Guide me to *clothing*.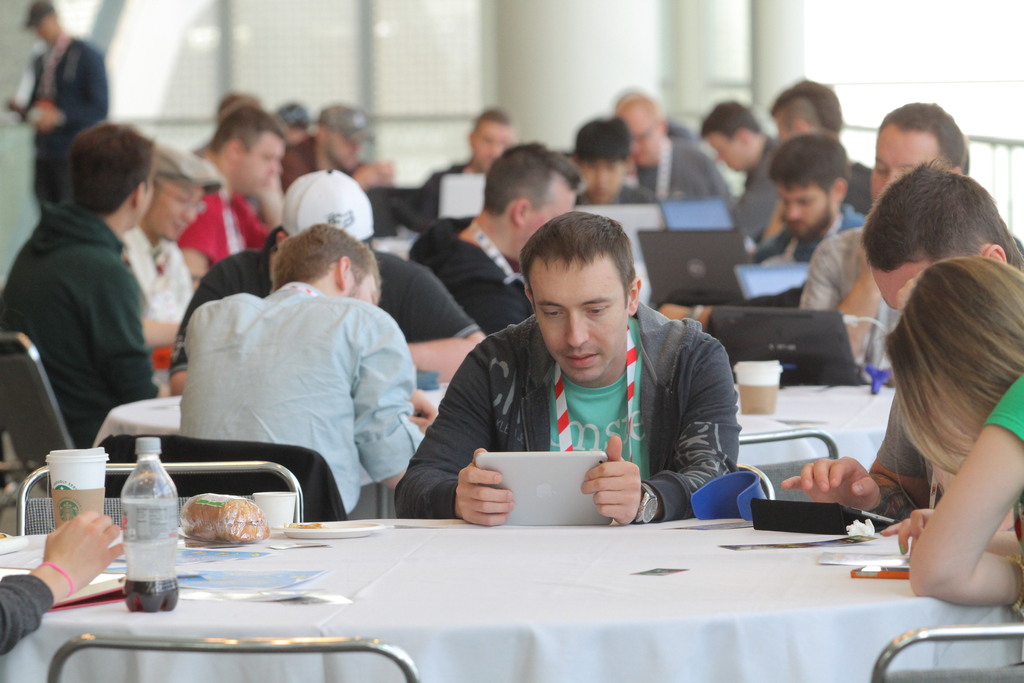
Guidance: bbox=(796, 215, 893, 385).
